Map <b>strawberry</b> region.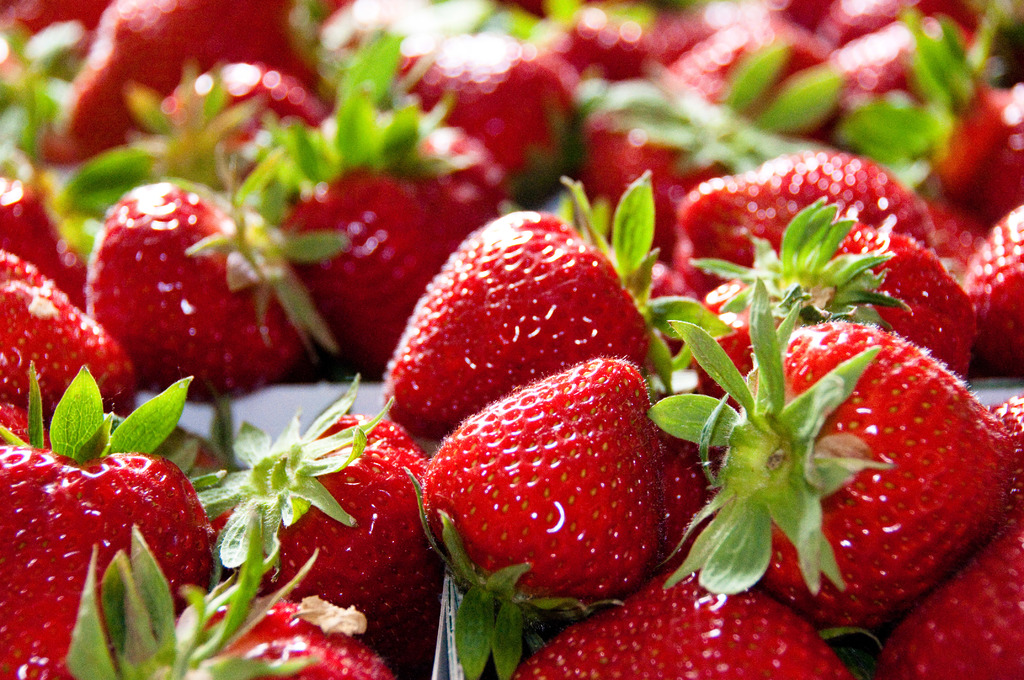
Mapped to bbox(154, 58, 327, 180).
